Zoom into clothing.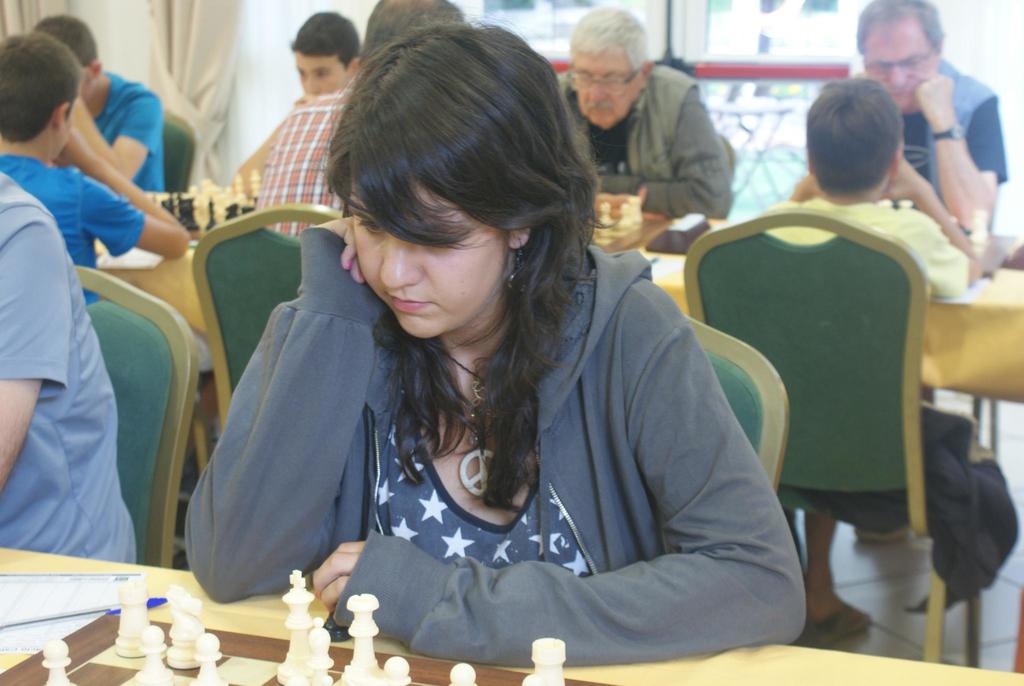
Zoom target: [893,60,1009,245].
